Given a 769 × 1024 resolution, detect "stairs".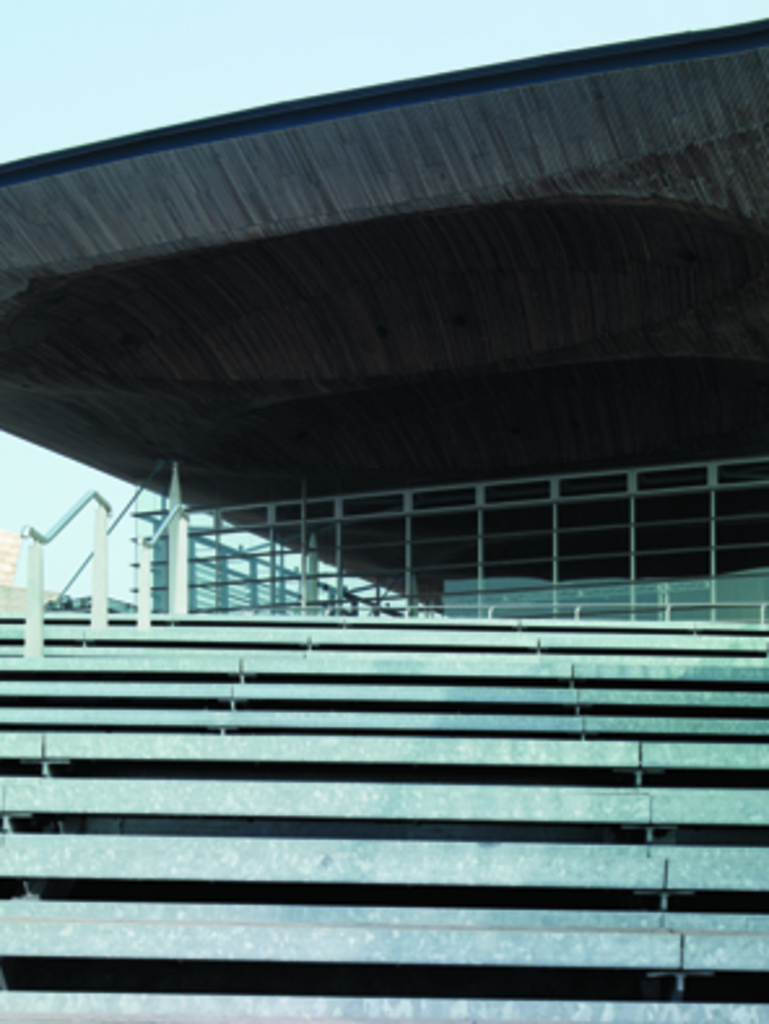
(left=0, top=613, right=766, bottom=1021).
